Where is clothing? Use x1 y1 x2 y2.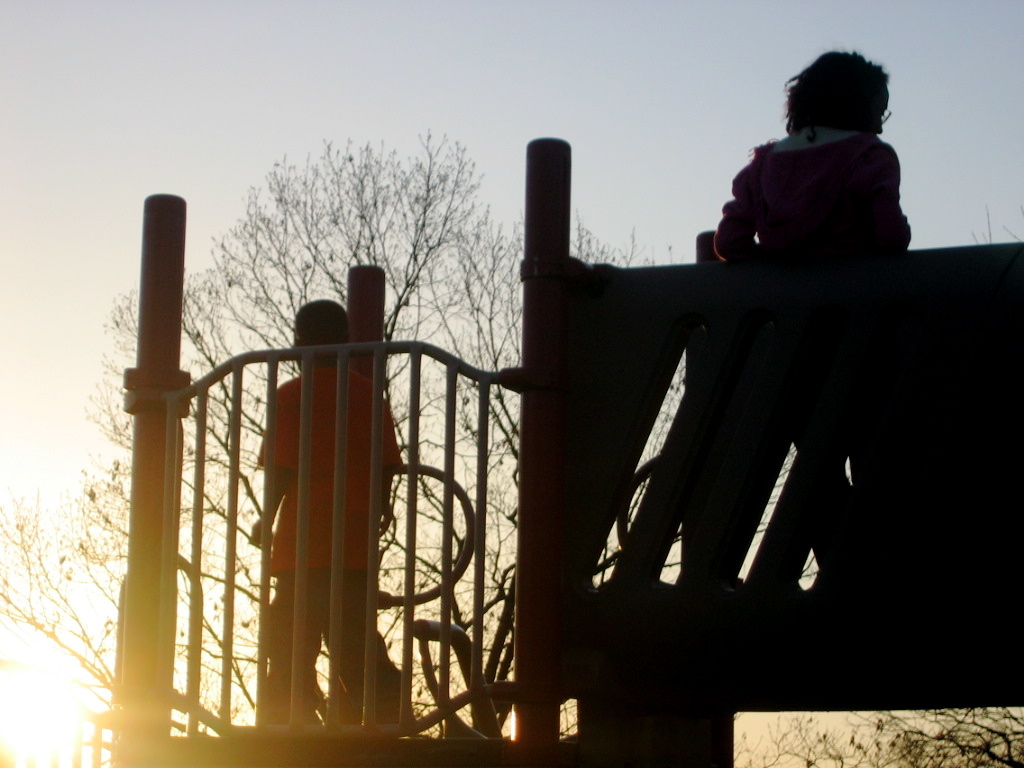
710 124 911 577.
